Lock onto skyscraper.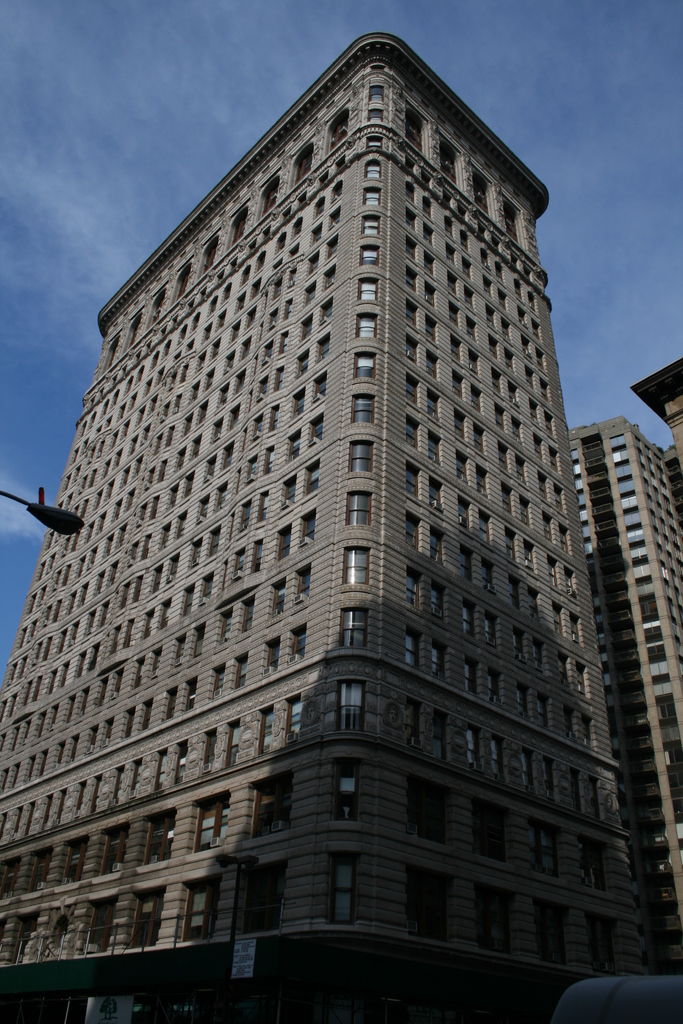
Locked: [x1=17, y1=26, x2=675, y2=1022].
